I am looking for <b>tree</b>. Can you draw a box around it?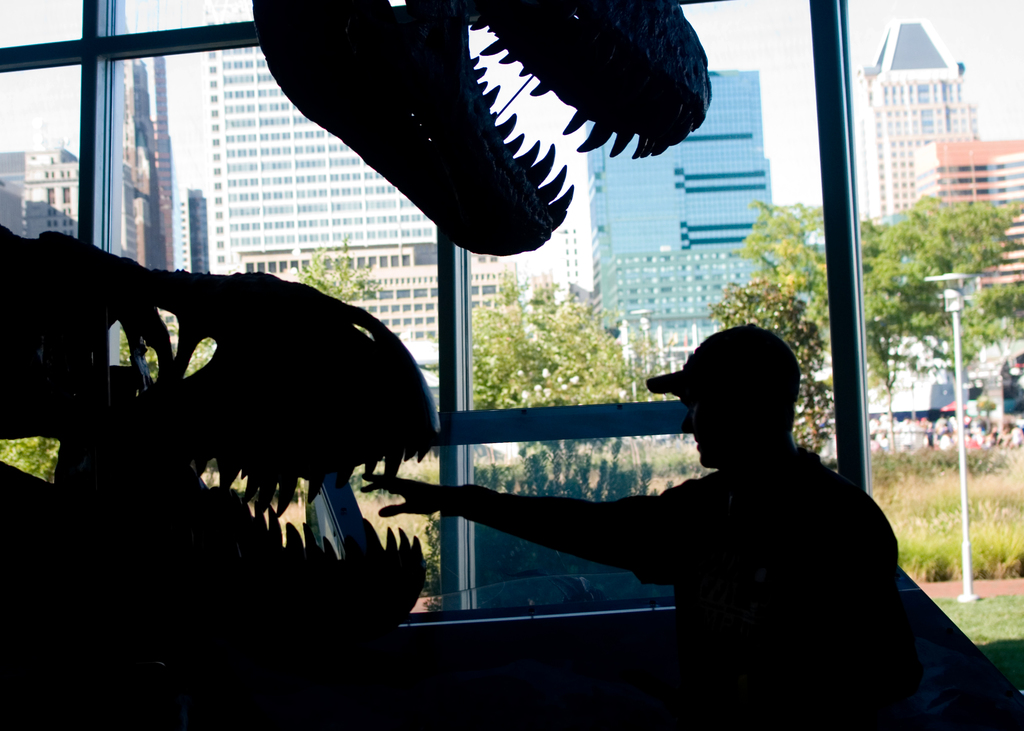
Sure, the bounding box is (476,281,631,401).
